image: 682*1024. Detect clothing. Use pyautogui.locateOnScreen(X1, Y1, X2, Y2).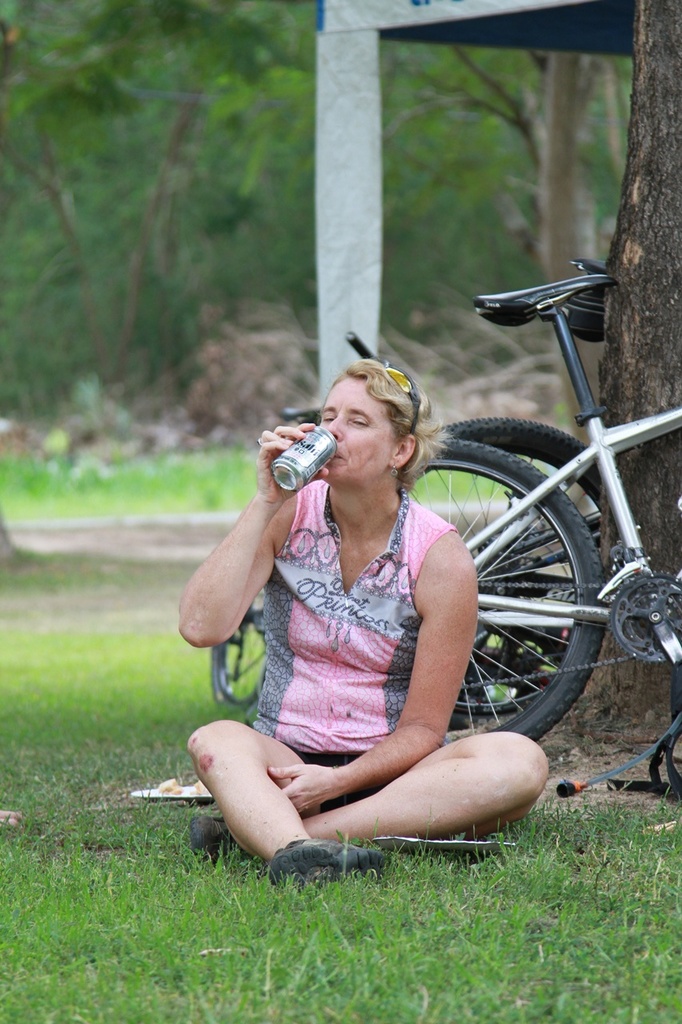
pyautogui.locateOnScreen(261, 478, 459, 795).
